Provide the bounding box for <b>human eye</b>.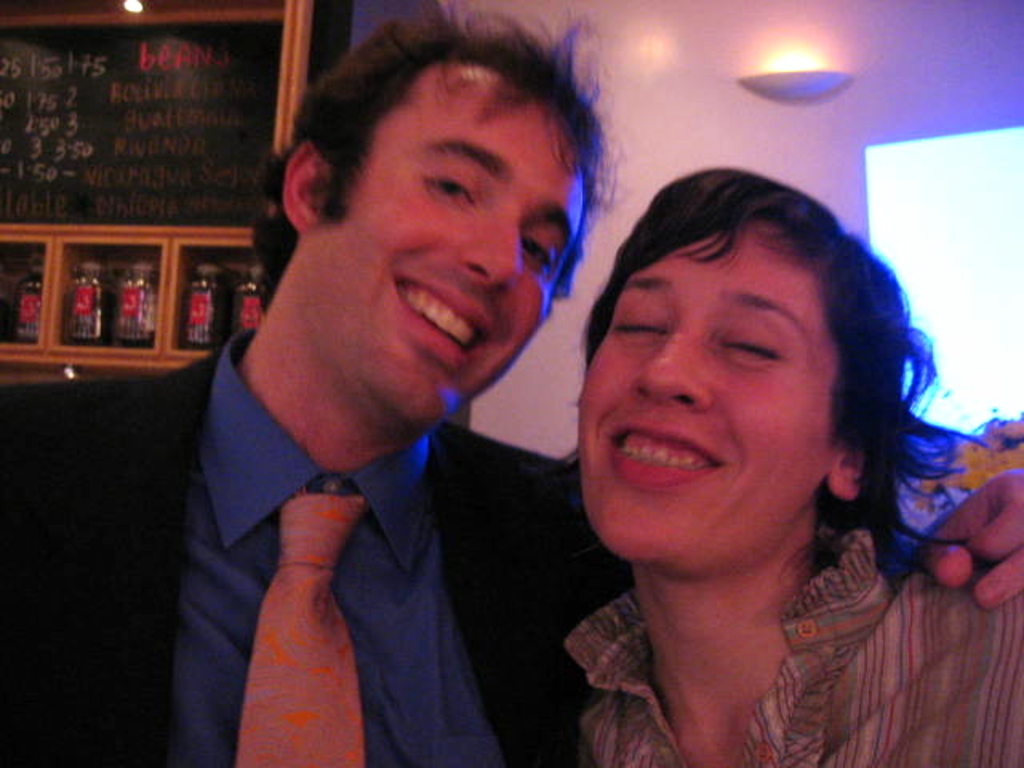
(left=413, top=168, right=478, bottom=211).
